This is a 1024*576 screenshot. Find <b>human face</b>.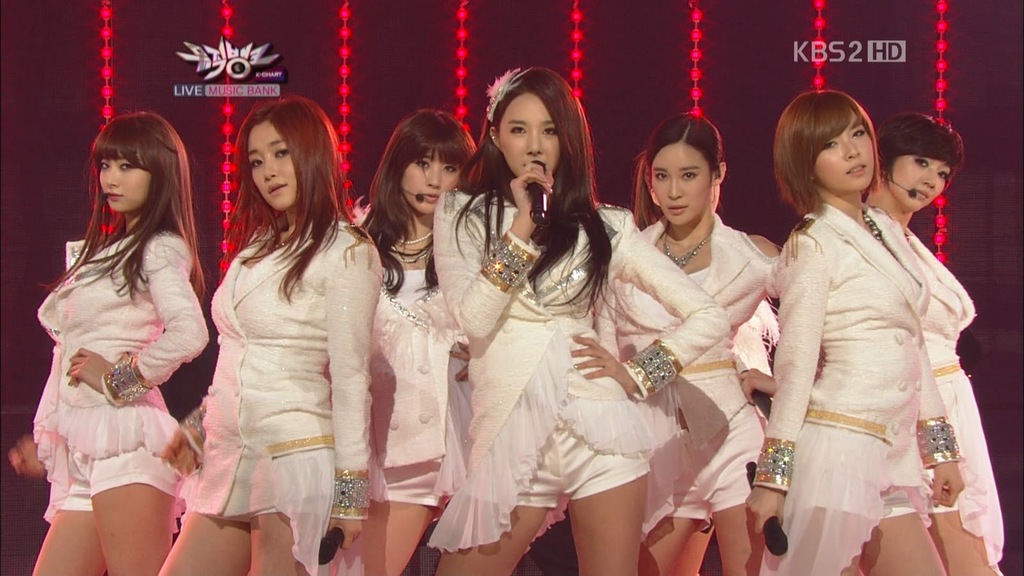
Bounding box: [98,158,149,211].
